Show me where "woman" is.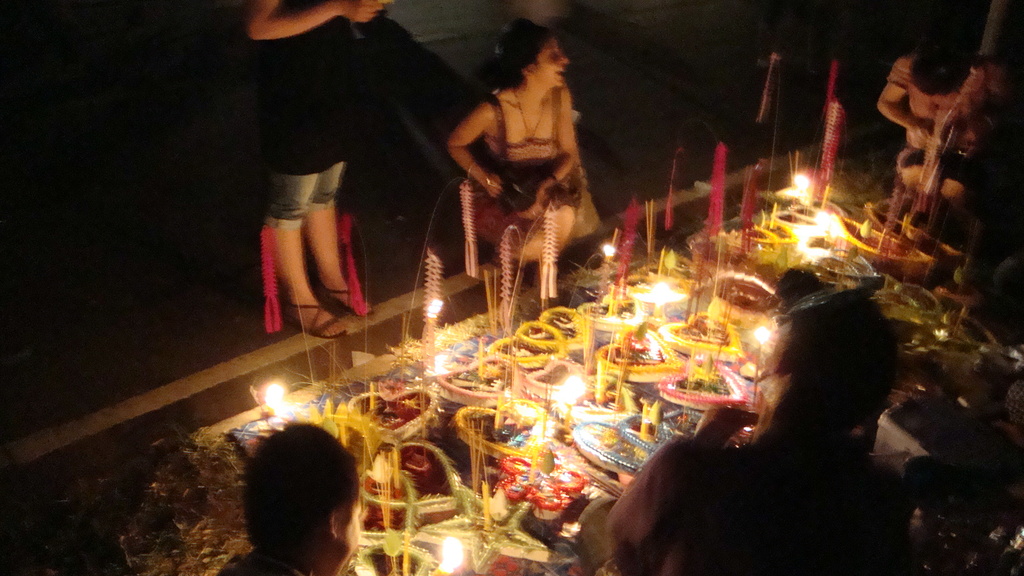
"woman" is at <bbox>449, 32, 598, 251</bbox>.
